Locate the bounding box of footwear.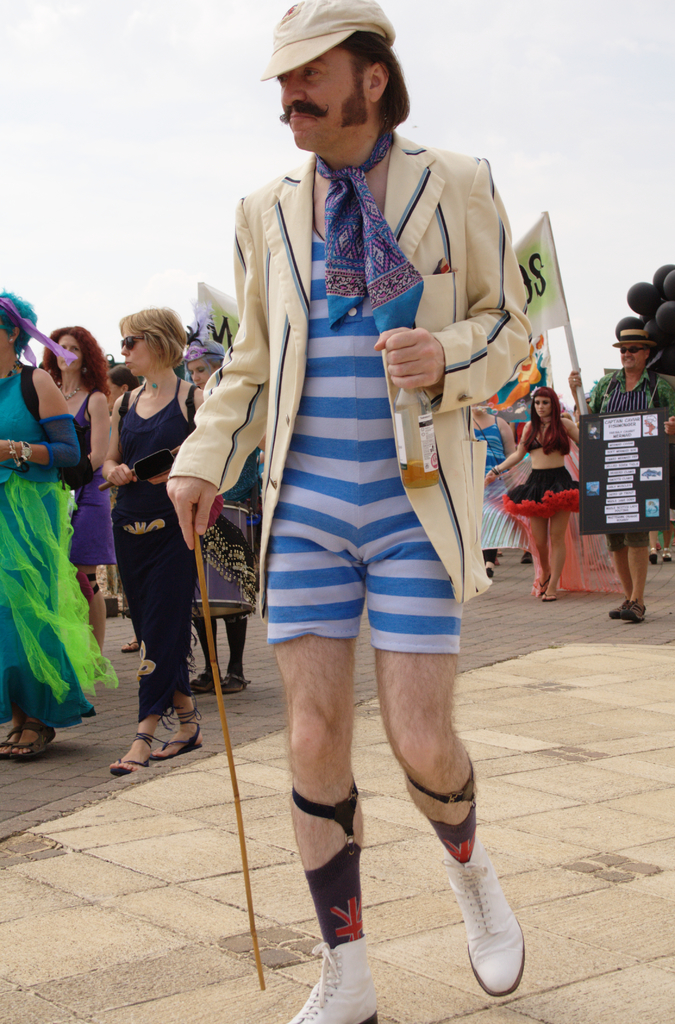
Bounding box: (405,755,529,993).
